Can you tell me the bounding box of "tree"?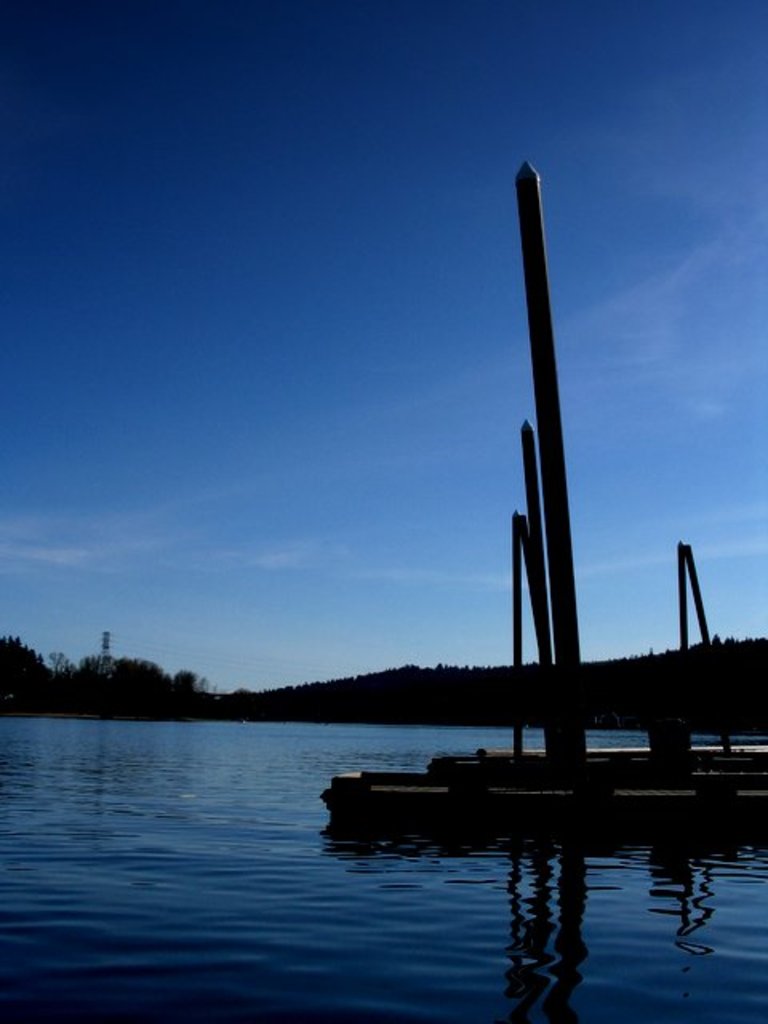
box(75, 653, 128, 704).
